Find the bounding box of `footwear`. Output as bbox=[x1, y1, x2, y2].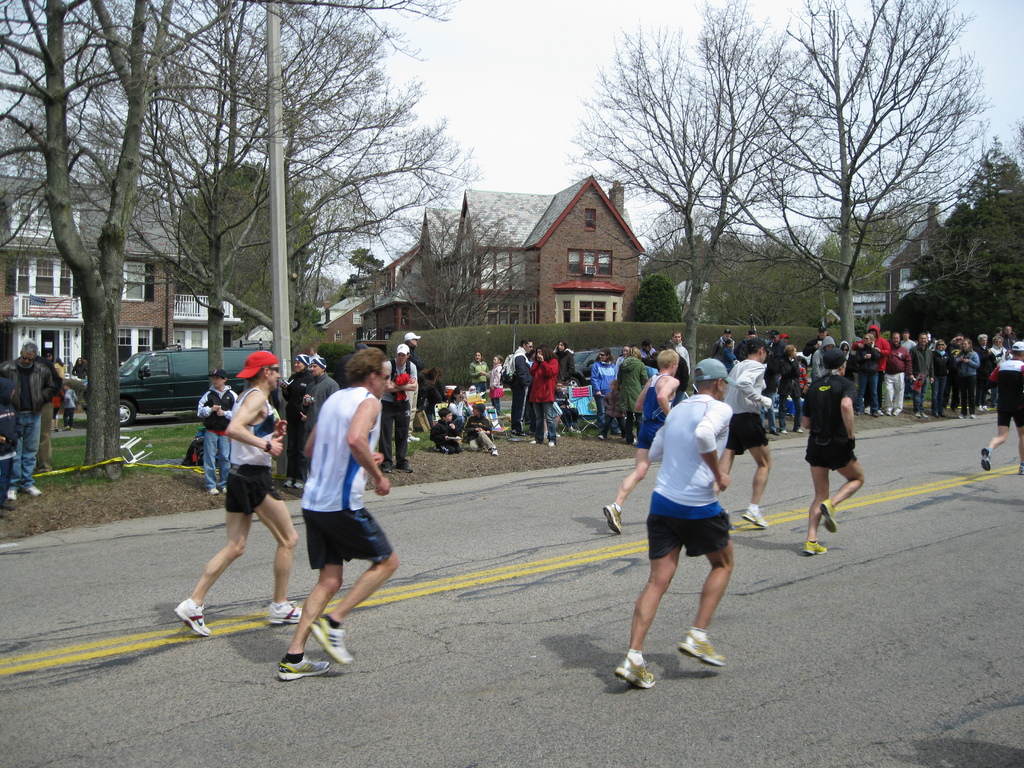
bbox=[207, 485, 218, 495].
